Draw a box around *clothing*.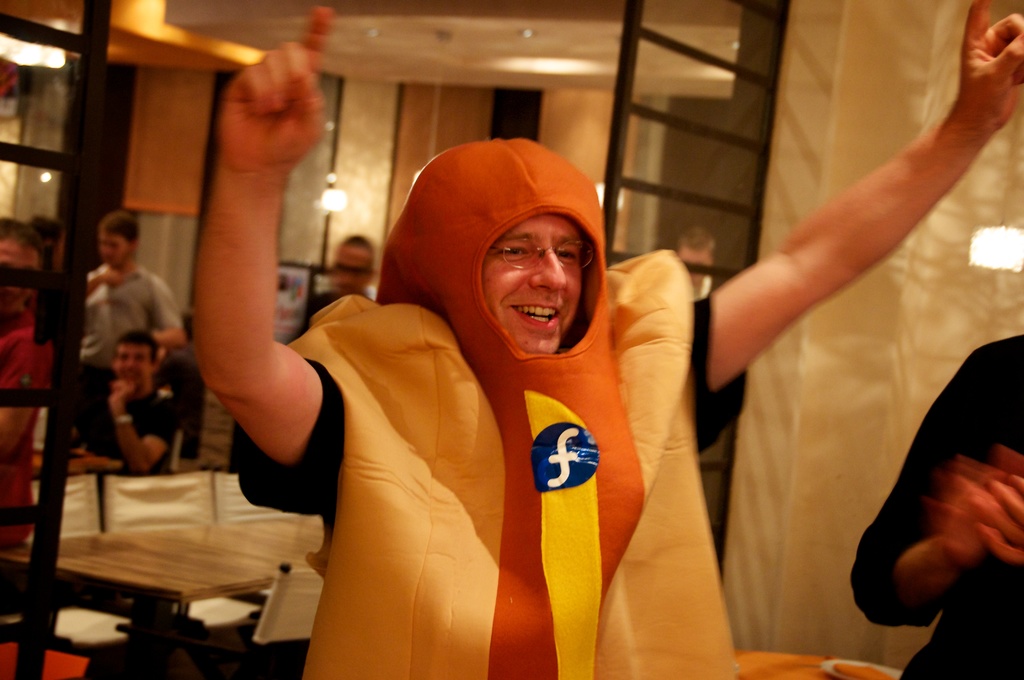
Rect(849, 337, 1023, 679).
